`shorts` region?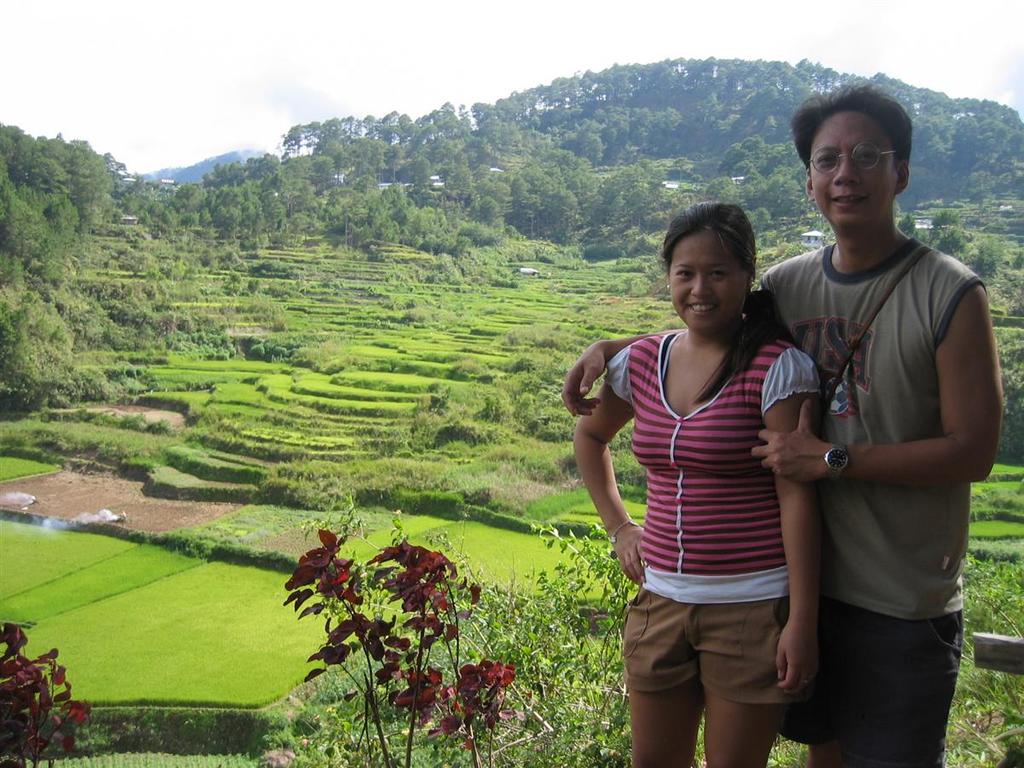
pyautogui.locateOnScreen(619, 577, 822, 720)
